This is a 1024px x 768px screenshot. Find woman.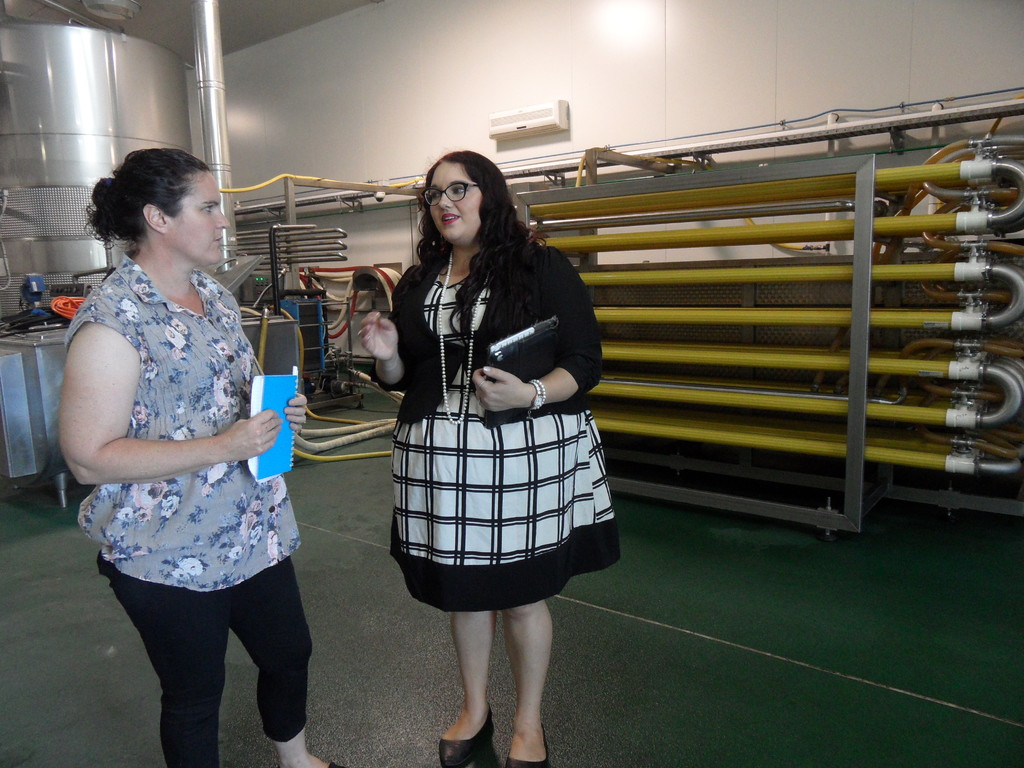
Bounding box: bbox=(357, 152, 621, 767).
